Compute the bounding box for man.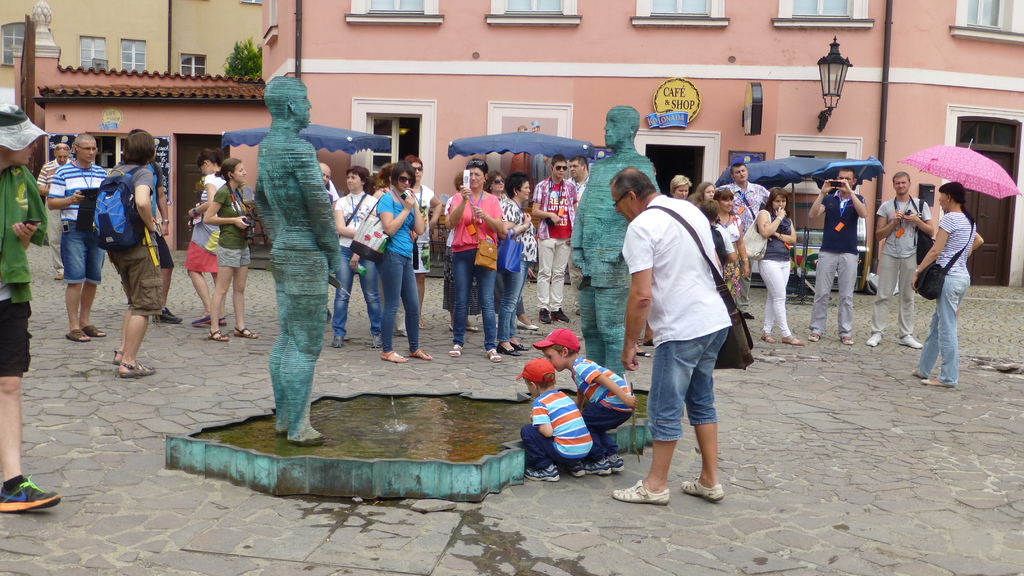
x1=0, y1=100, x2=49, y2=515.
